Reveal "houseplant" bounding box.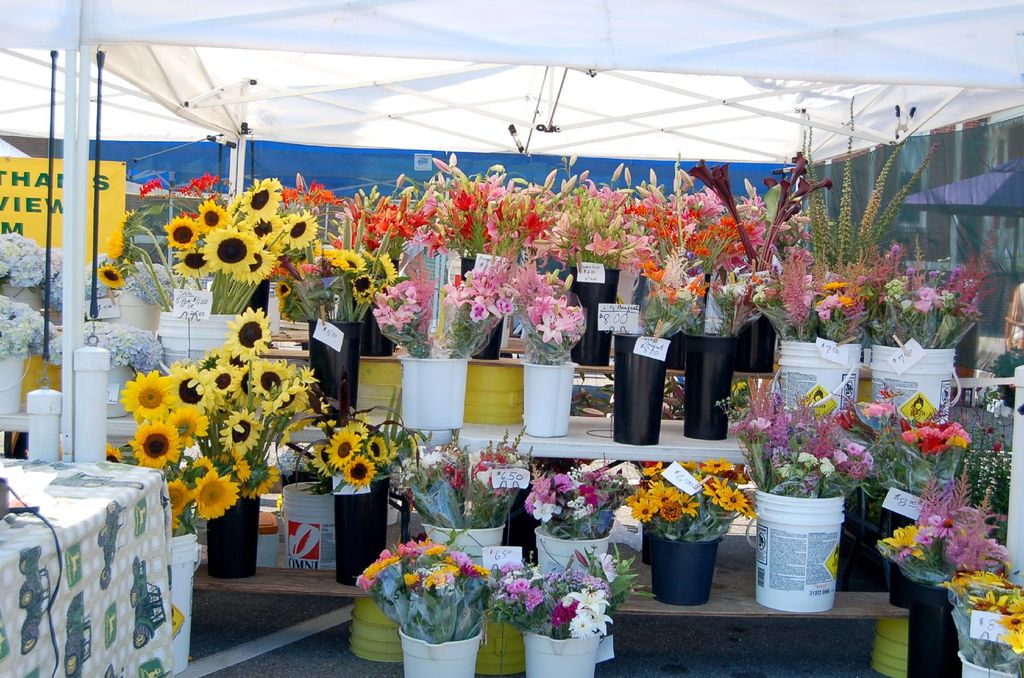
Revealed: detection(719, 145, 790, 416).
